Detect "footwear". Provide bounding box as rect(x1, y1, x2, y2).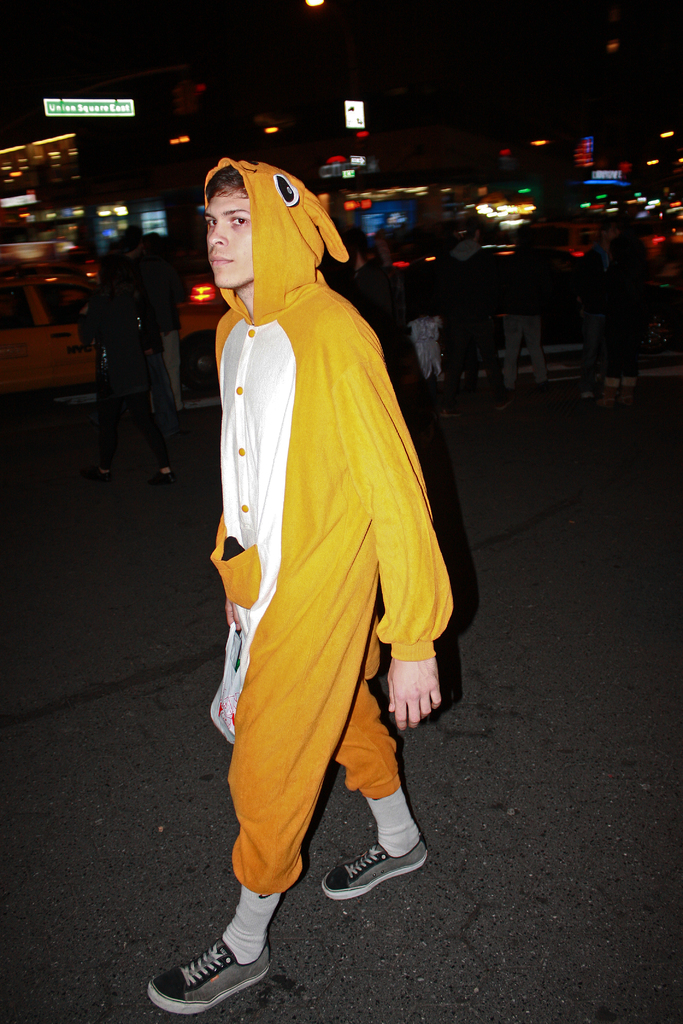
rect(144, 935, 279, 1021).
